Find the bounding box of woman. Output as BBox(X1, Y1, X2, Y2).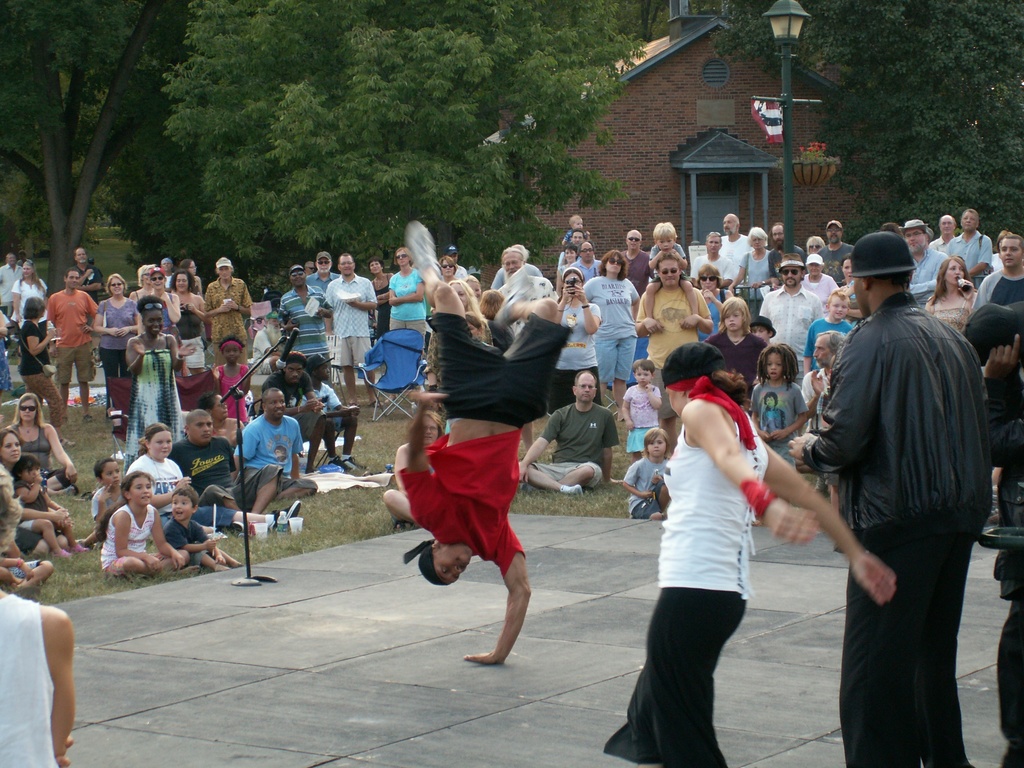
BBox(918, 250, 981, 335).
